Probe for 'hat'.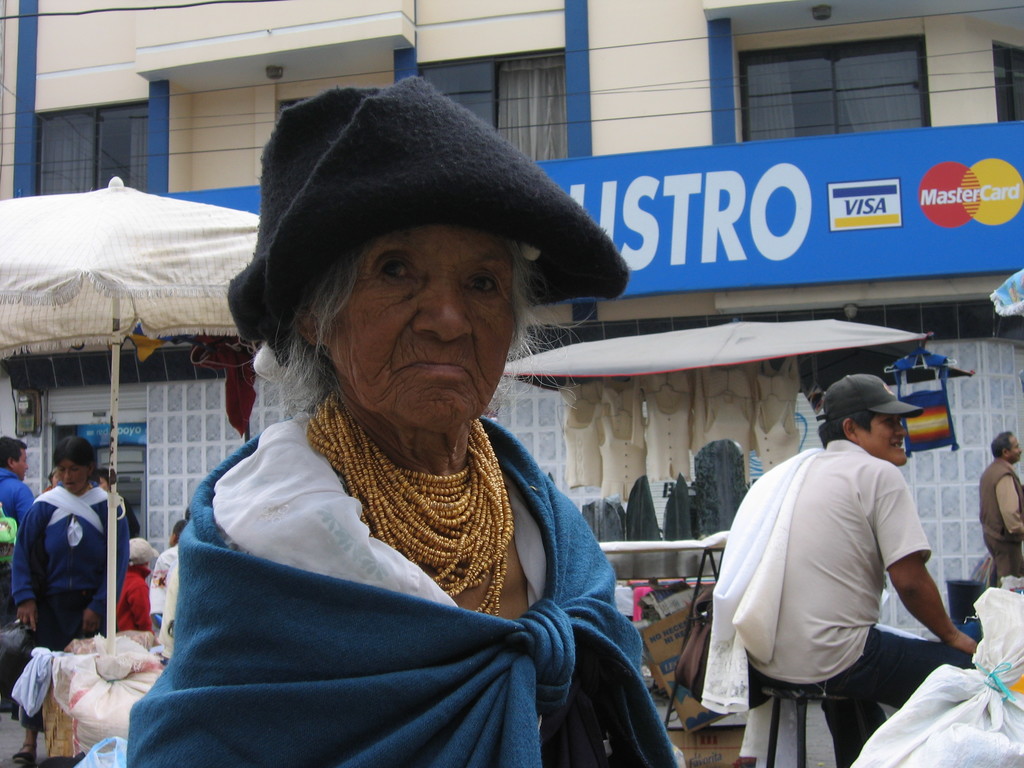
Probe result: bbox=(228, 73, 630, 362).
